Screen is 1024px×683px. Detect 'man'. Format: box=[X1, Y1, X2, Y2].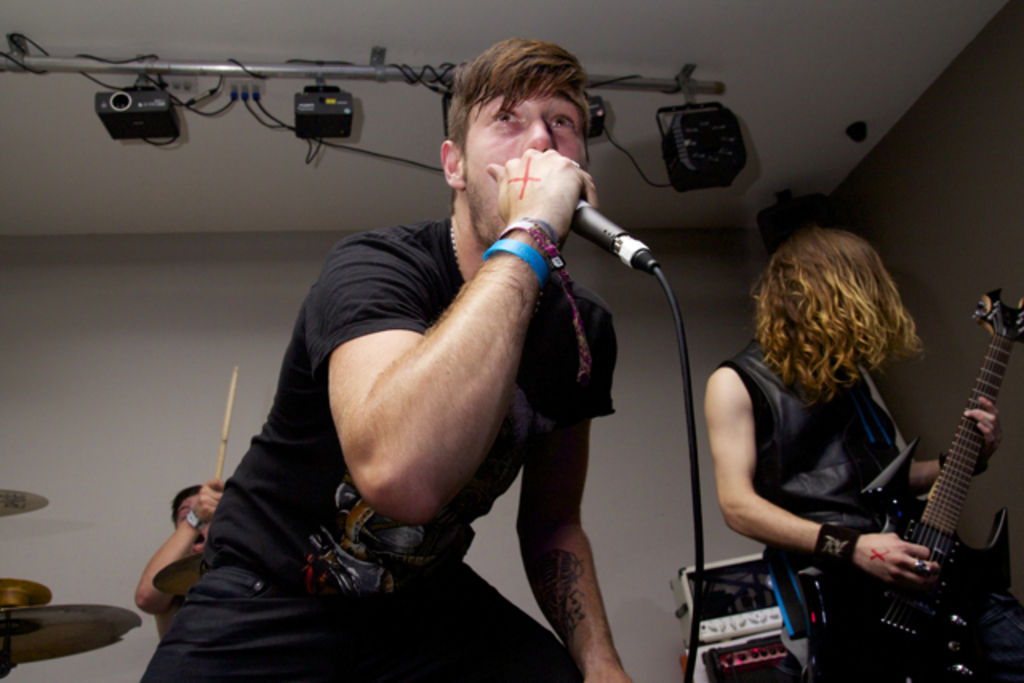
box=[194, 37, 718, 656].
